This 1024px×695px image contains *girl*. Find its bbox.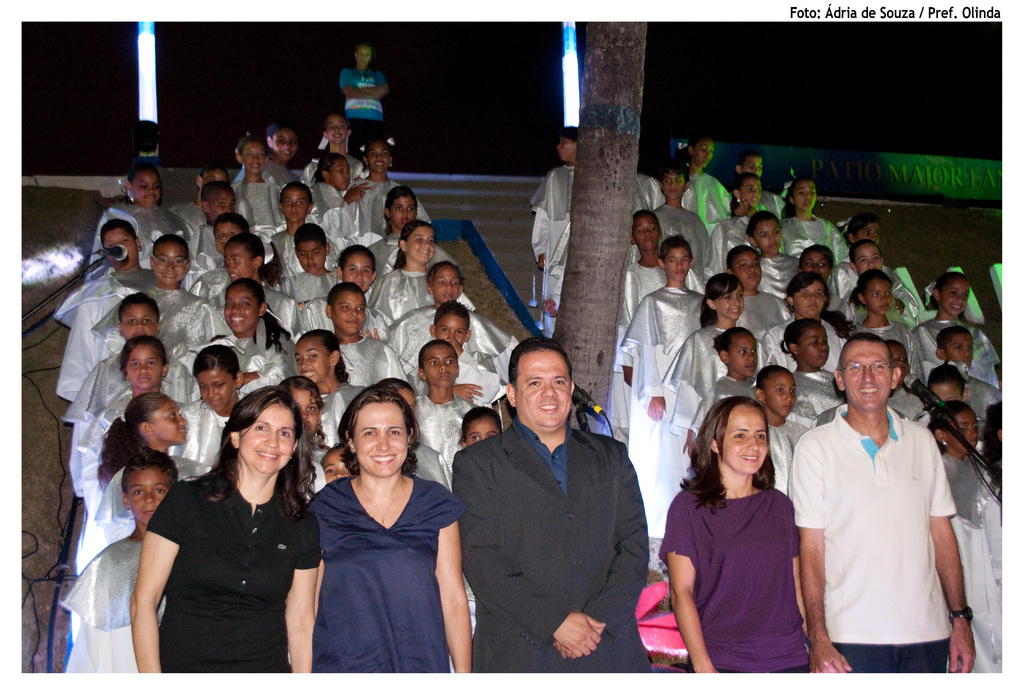
910, 271, 1000, 380.
